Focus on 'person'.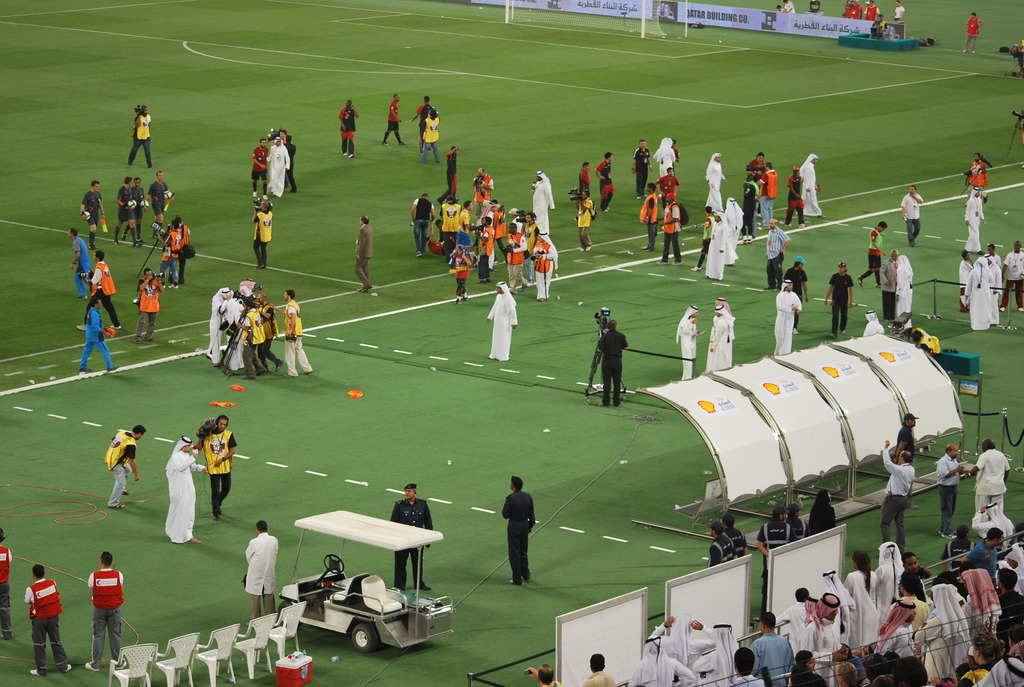
Focused at [675,300,701,388].
